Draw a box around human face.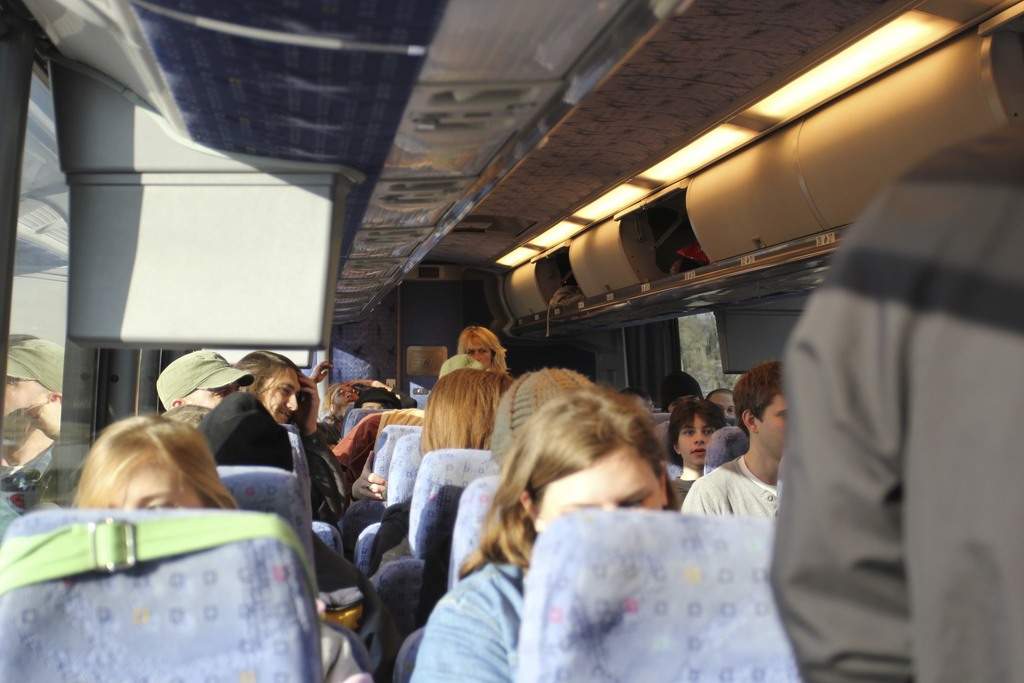
BBox(259, 364, 303, 423).
